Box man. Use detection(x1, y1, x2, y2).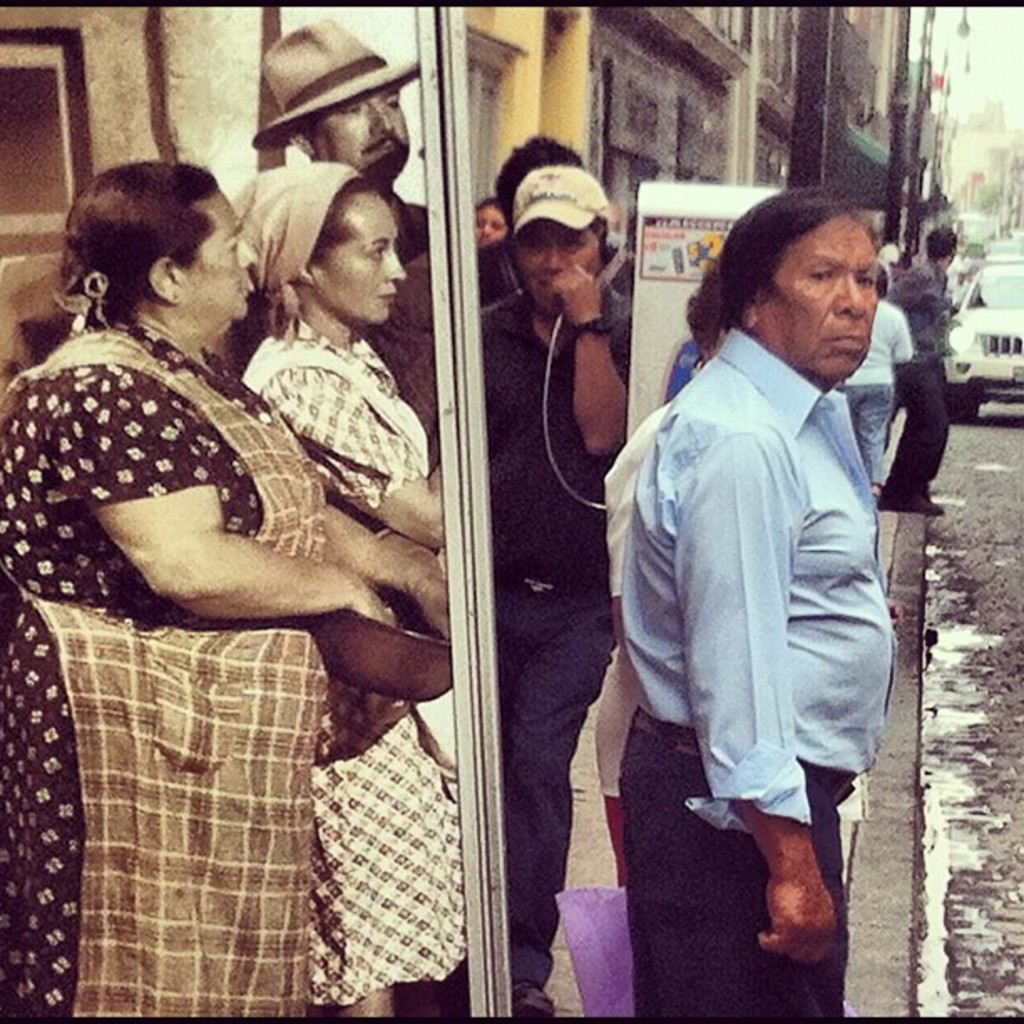
detection(596, 176, 944, 950).
